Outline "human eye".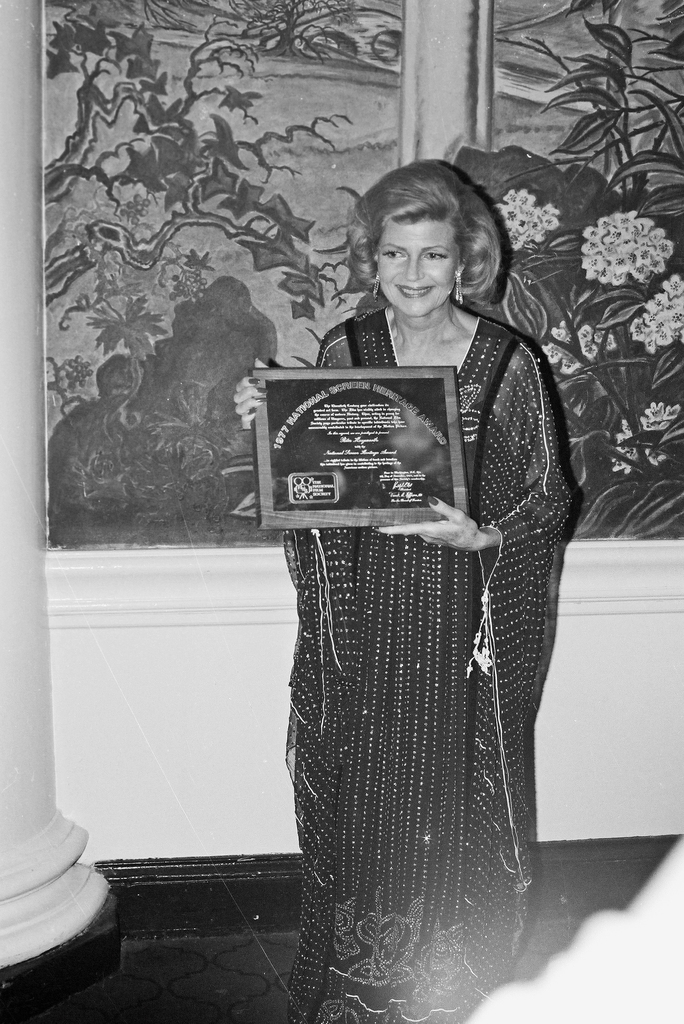
Outline: region(371, 245, 408, 263).
